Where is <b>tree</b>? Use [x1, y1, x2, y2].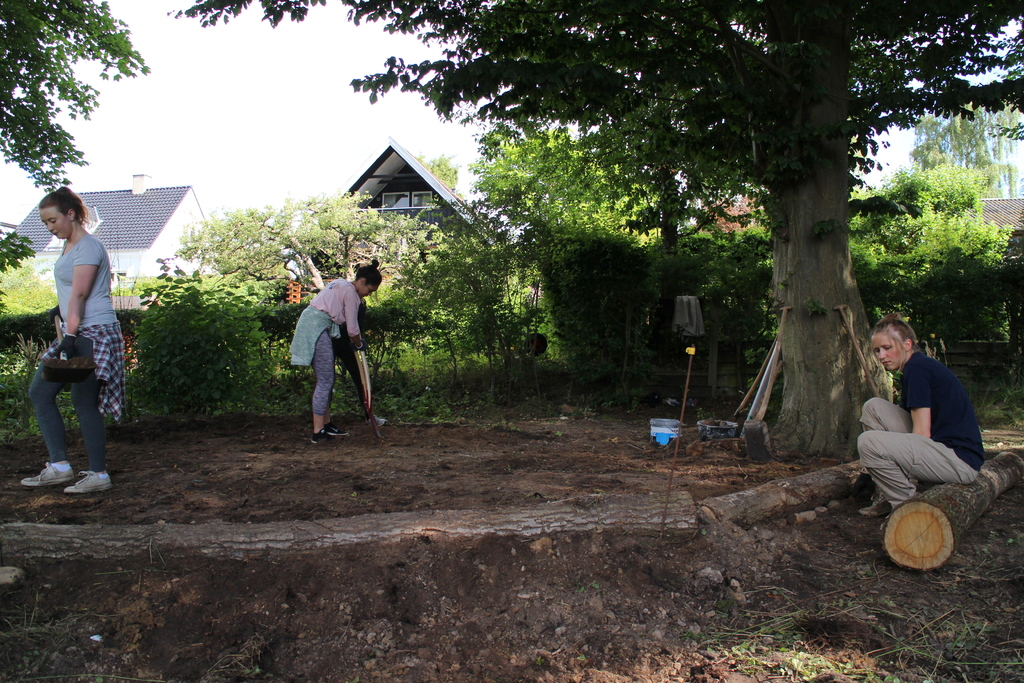
[0, 0, 154, 199].
